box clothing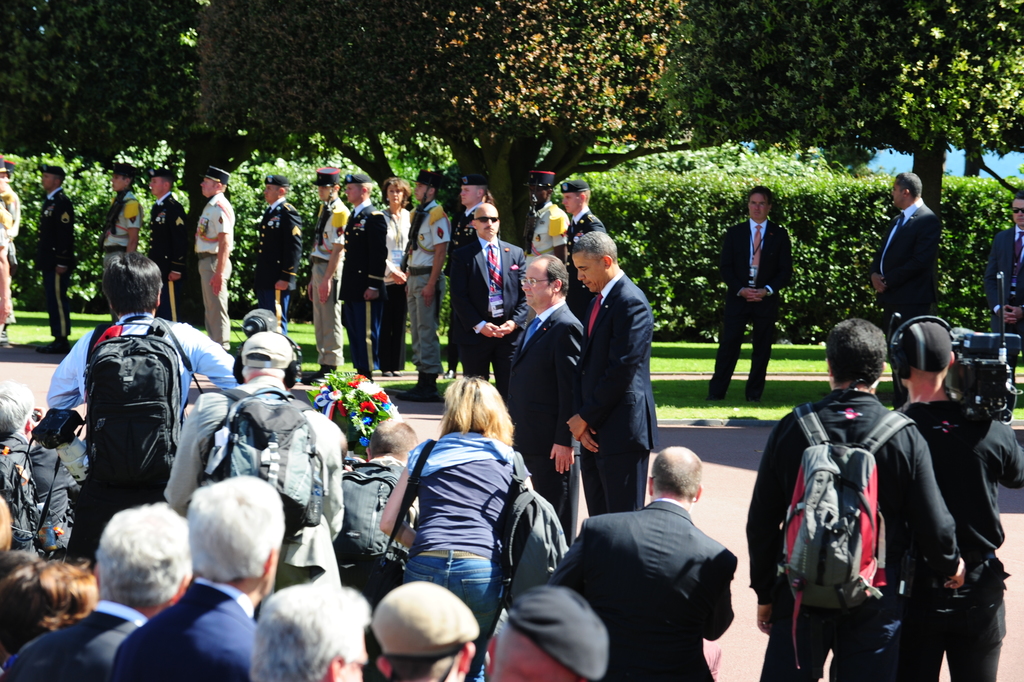
[x1=309, y1=196, x2=350, y2=367]
